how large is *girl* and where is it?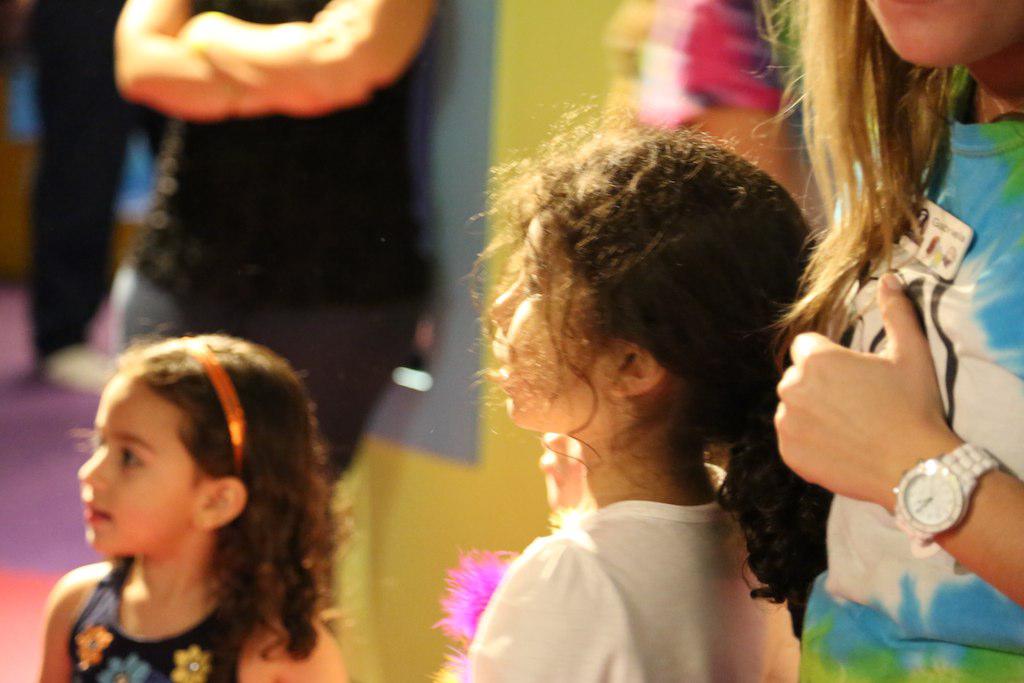
Bounding box: [39, 323, 356, 682].
